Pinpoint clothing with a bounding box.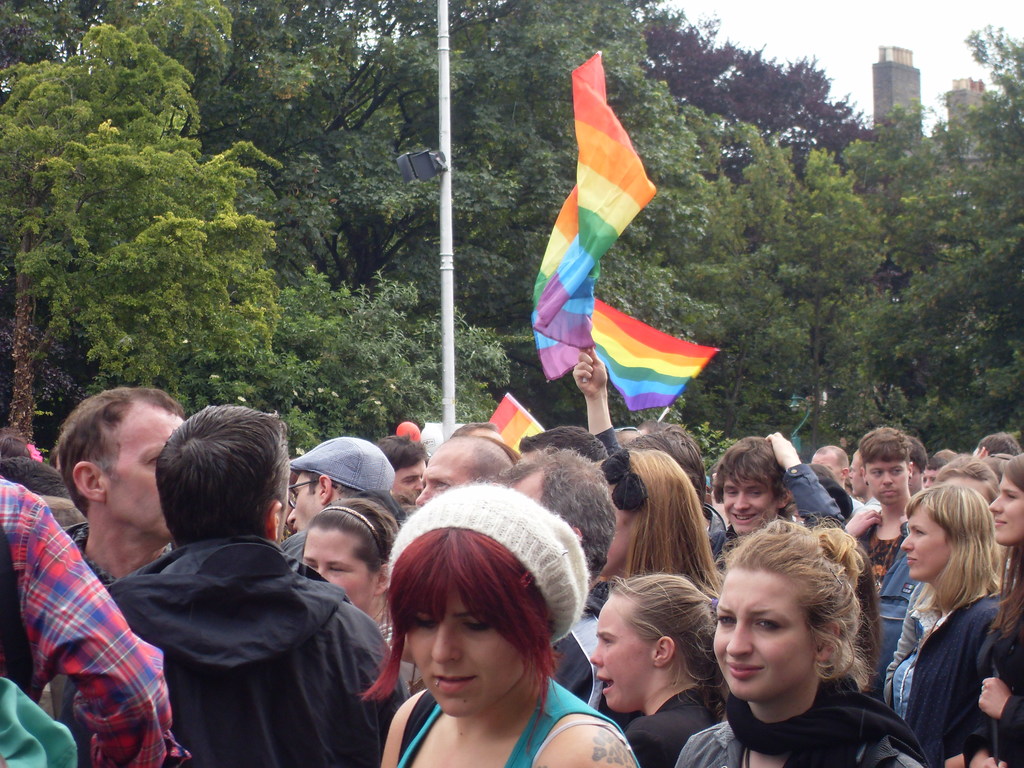
select_region(707, 455, 846, 573).
